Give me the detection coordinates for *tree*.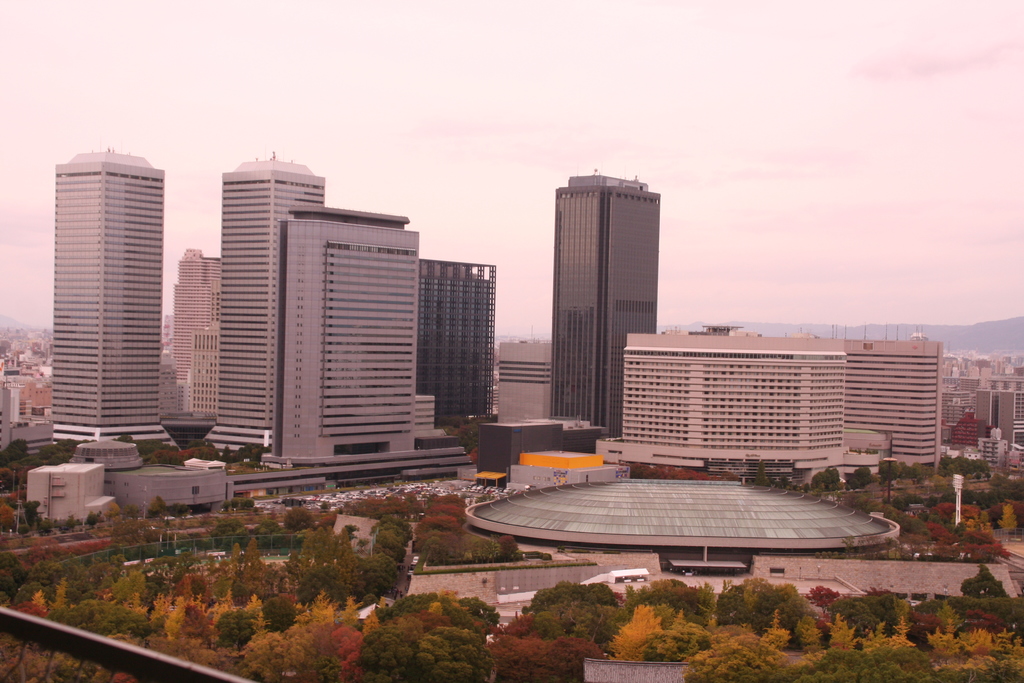
region(653, 602, 701, 657).
